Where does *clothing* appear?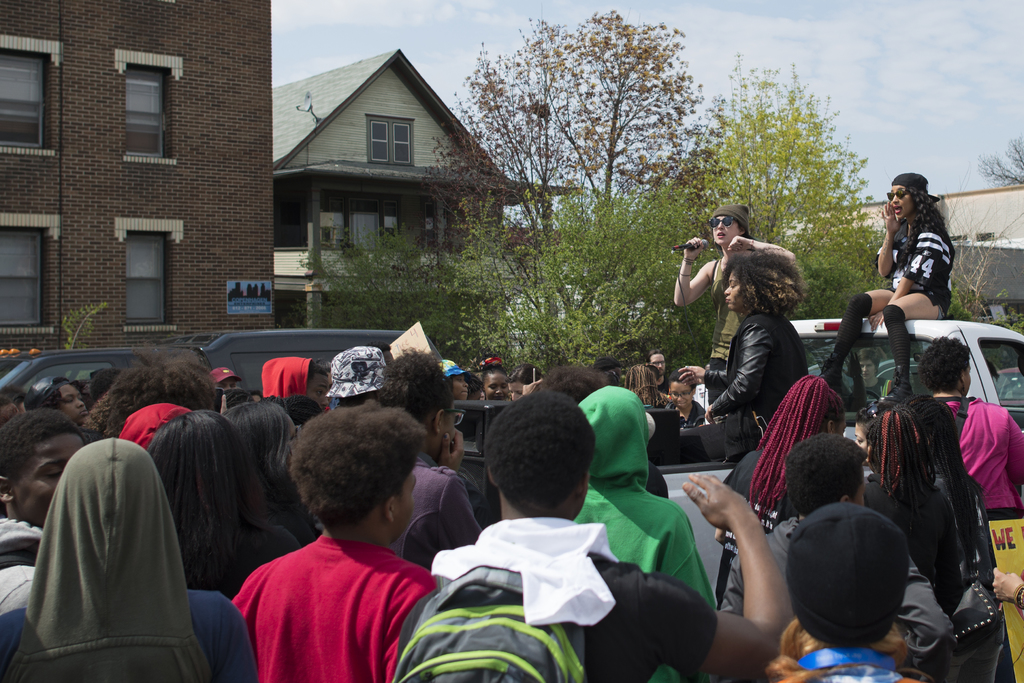
Appears at x1=877 y1=215 x2=953 y2=319.
